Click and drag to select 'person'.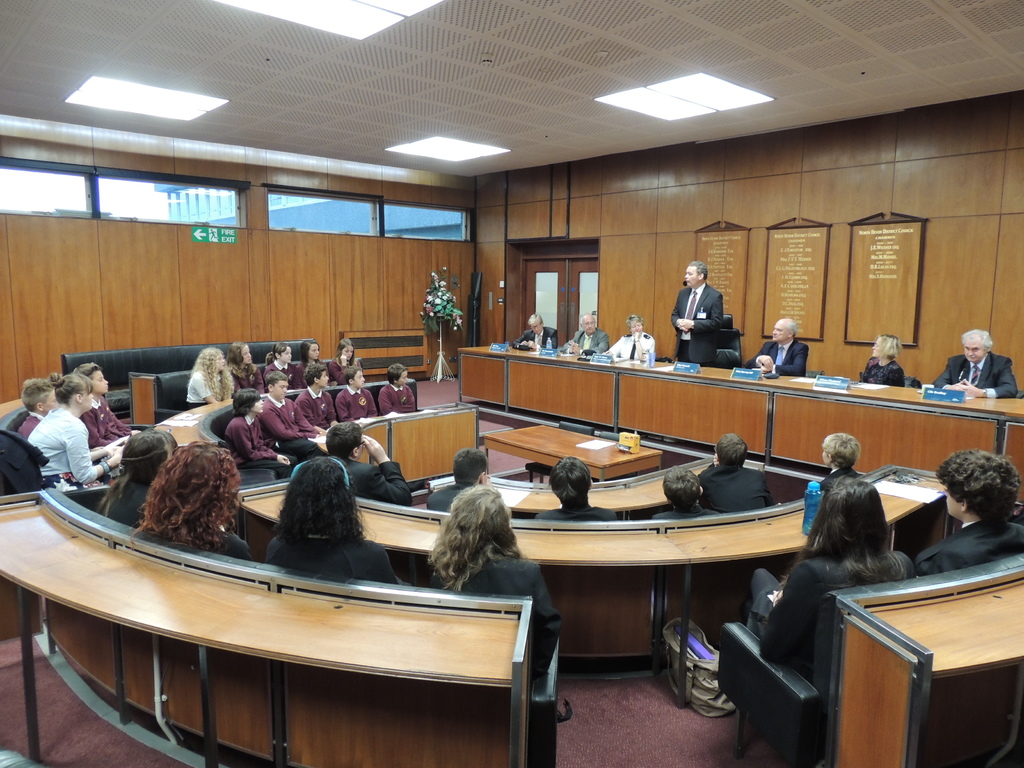
Selection: box=[102, 424, 176, 529].
